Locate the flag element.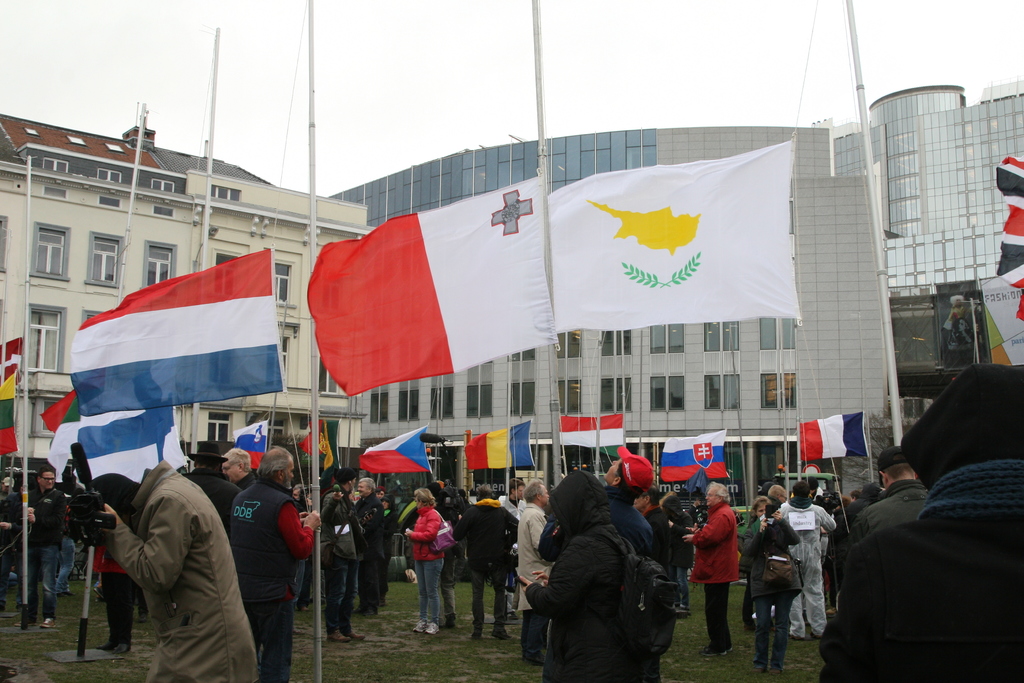
Element bbox: (left=37, top=390, right=82, bottom=434).
